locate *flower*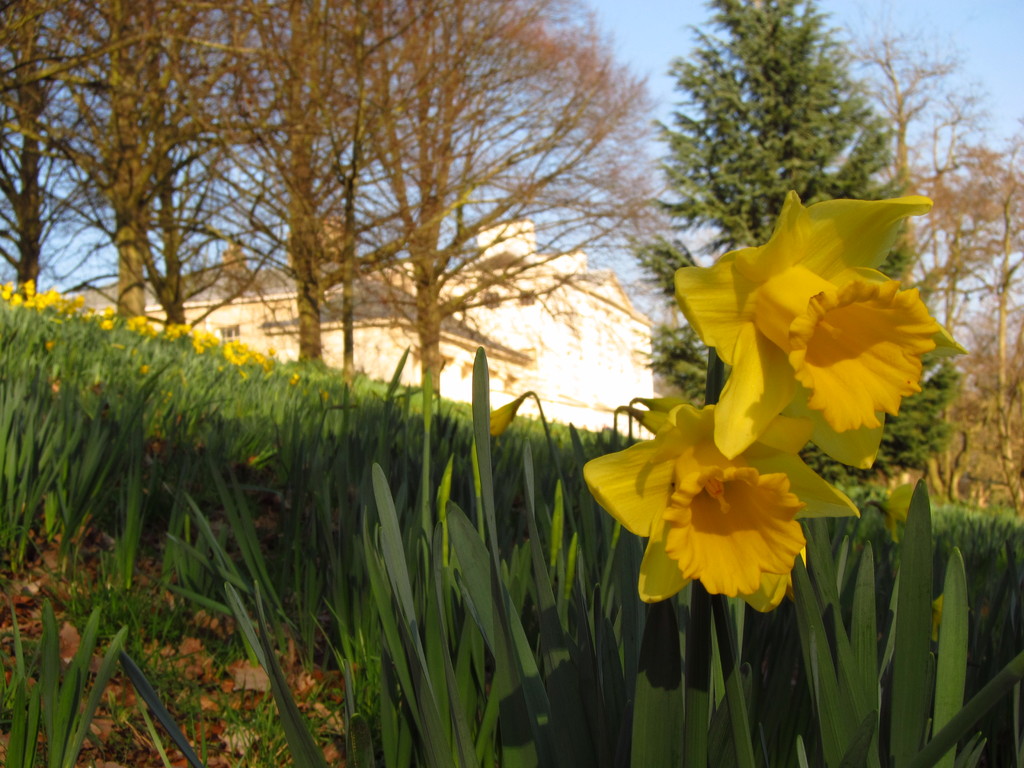
Rect(884, 490, 911, 542)
